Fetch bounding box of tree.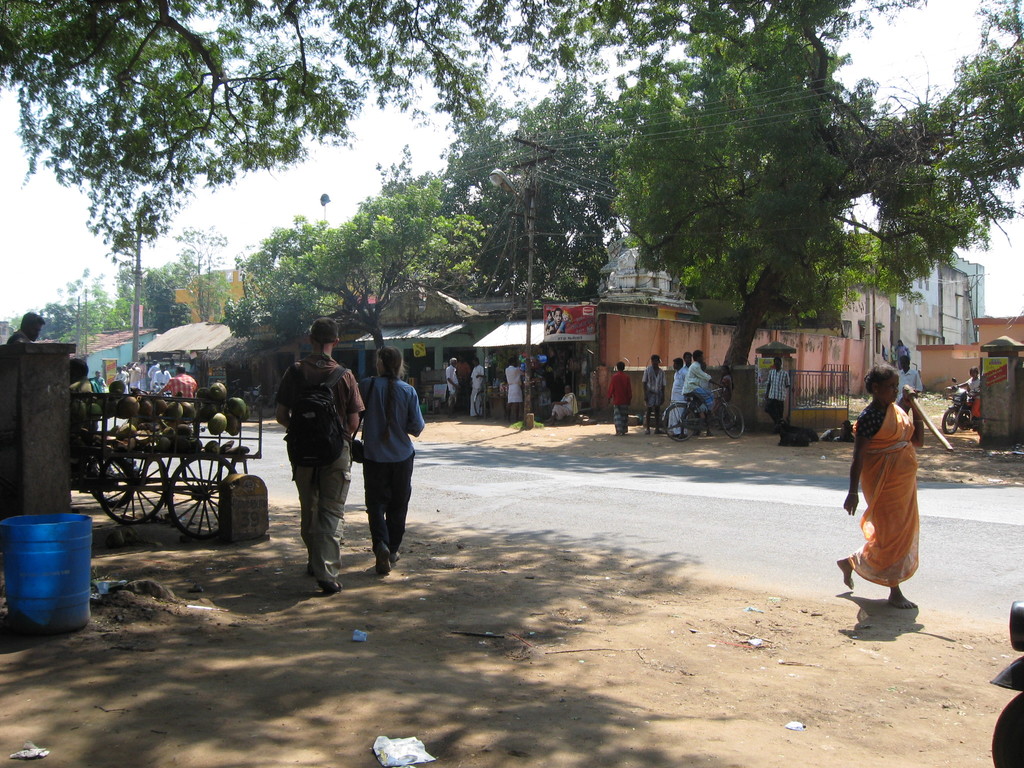
Bbox: <bbox>0, 140, 485, 366</bbox>.
